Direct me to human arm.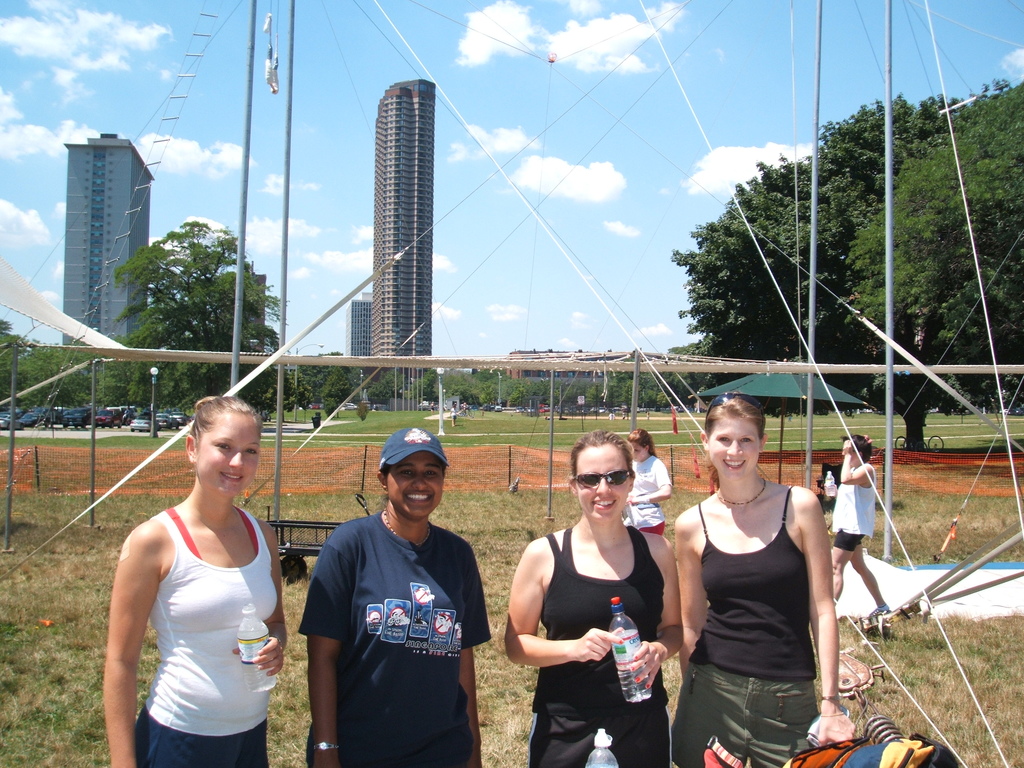
Direction: (left=303, top=549, right=345, bottom=767).
